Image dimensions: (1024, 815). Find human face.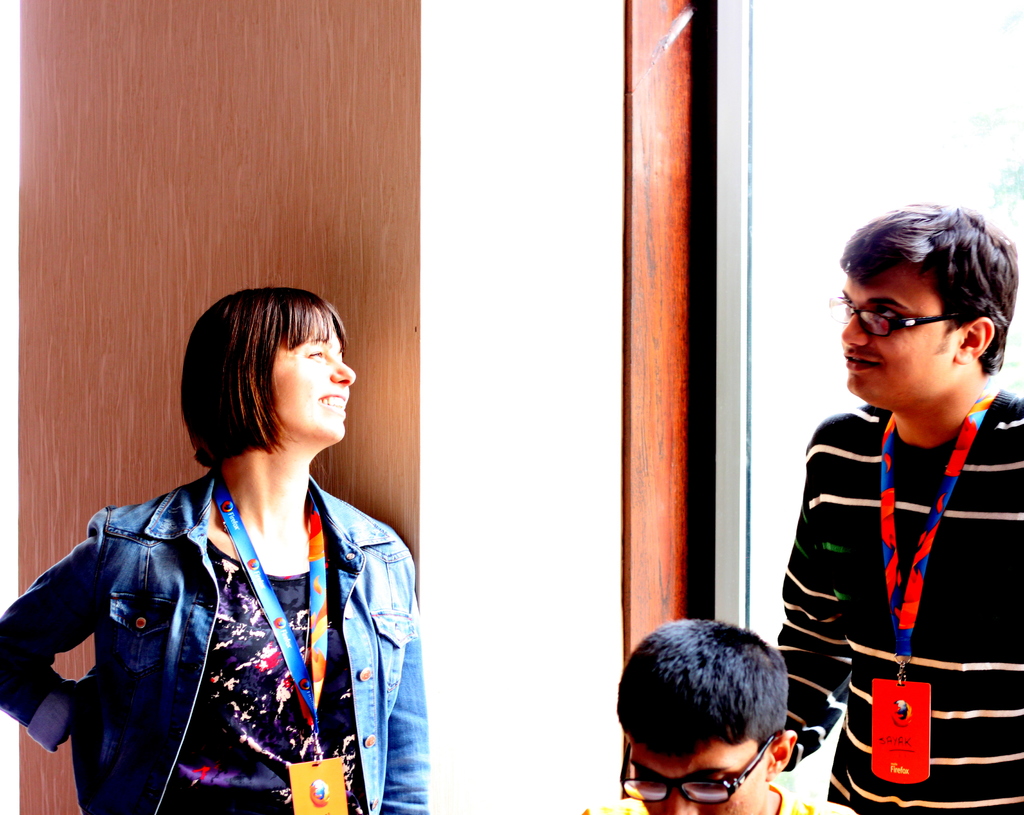
269:304:358:443.
